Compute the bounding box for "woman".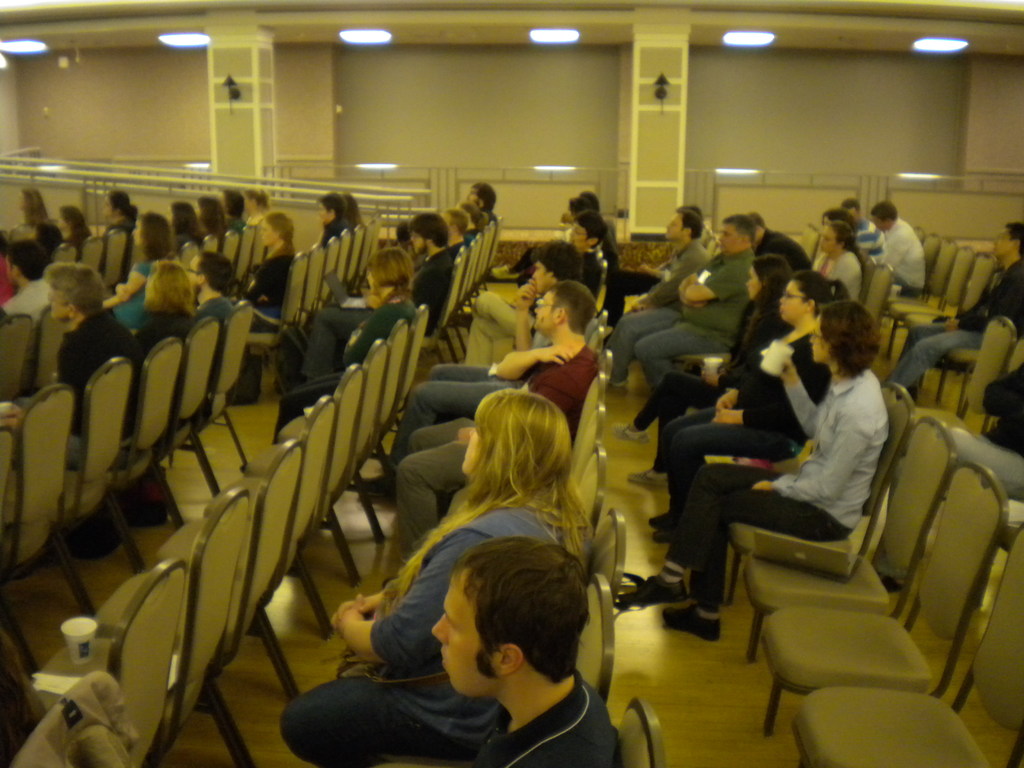
[x1=239, y1=209, x2=300, y2=311].
